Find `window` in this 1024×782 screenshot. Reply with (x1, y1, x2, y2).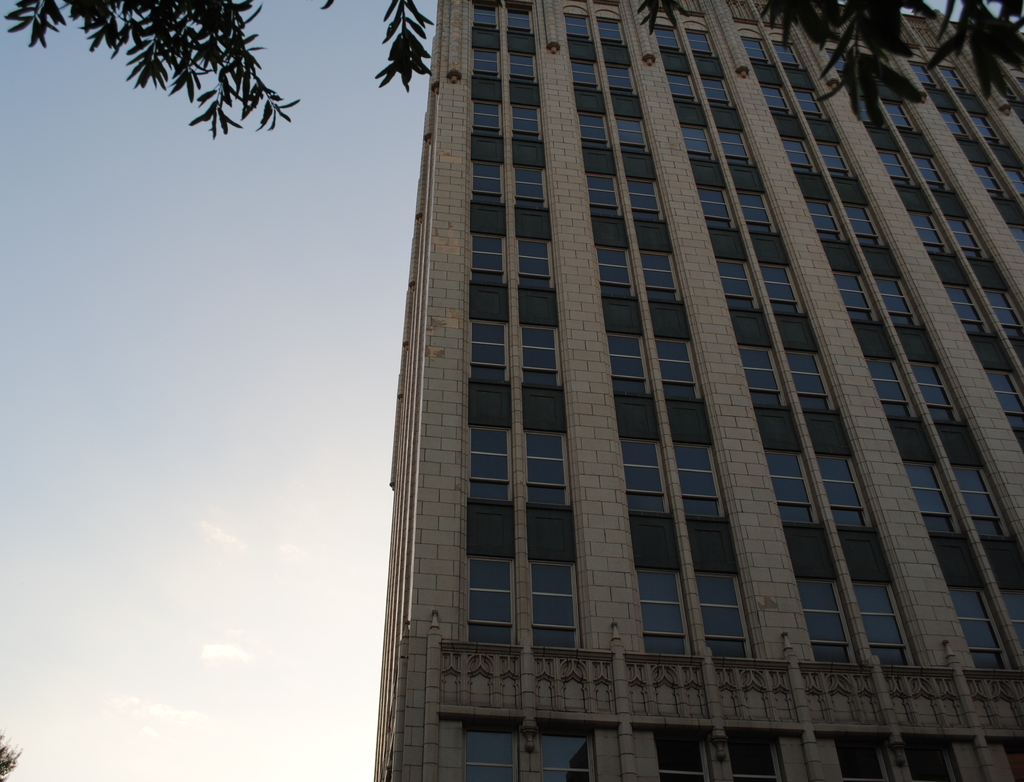
(642, 252, 680, 299).
